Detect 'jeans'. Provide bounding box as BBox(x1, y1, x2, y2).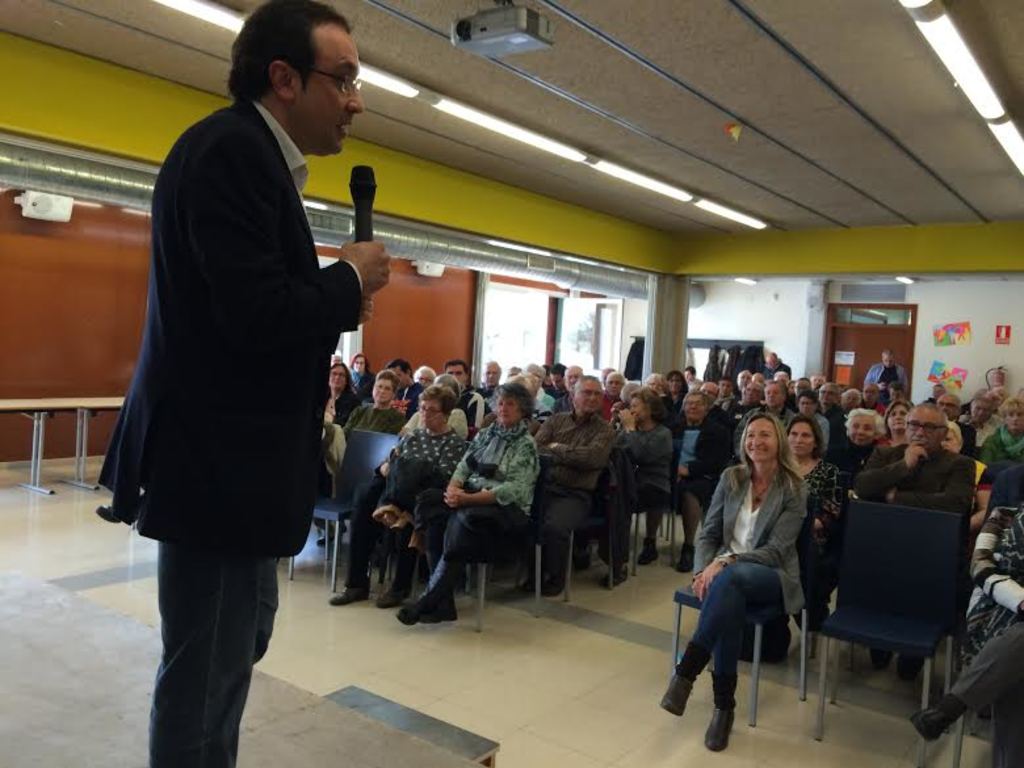
BBox(424, 498, 505, 592).
